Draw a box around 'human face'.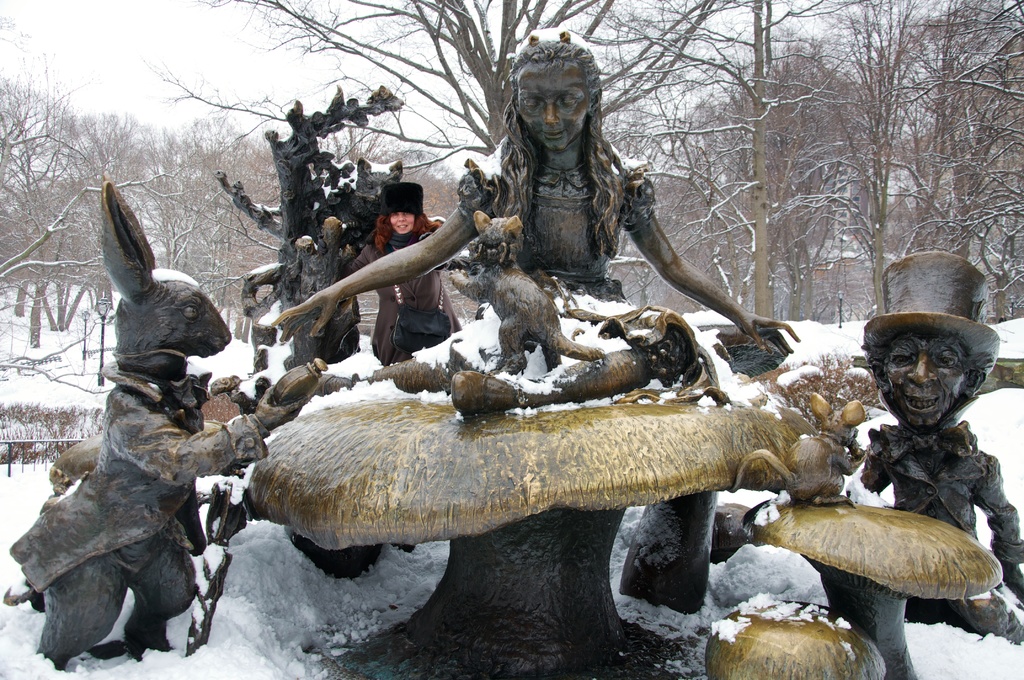
BBox(516, 58, 587, 152).
